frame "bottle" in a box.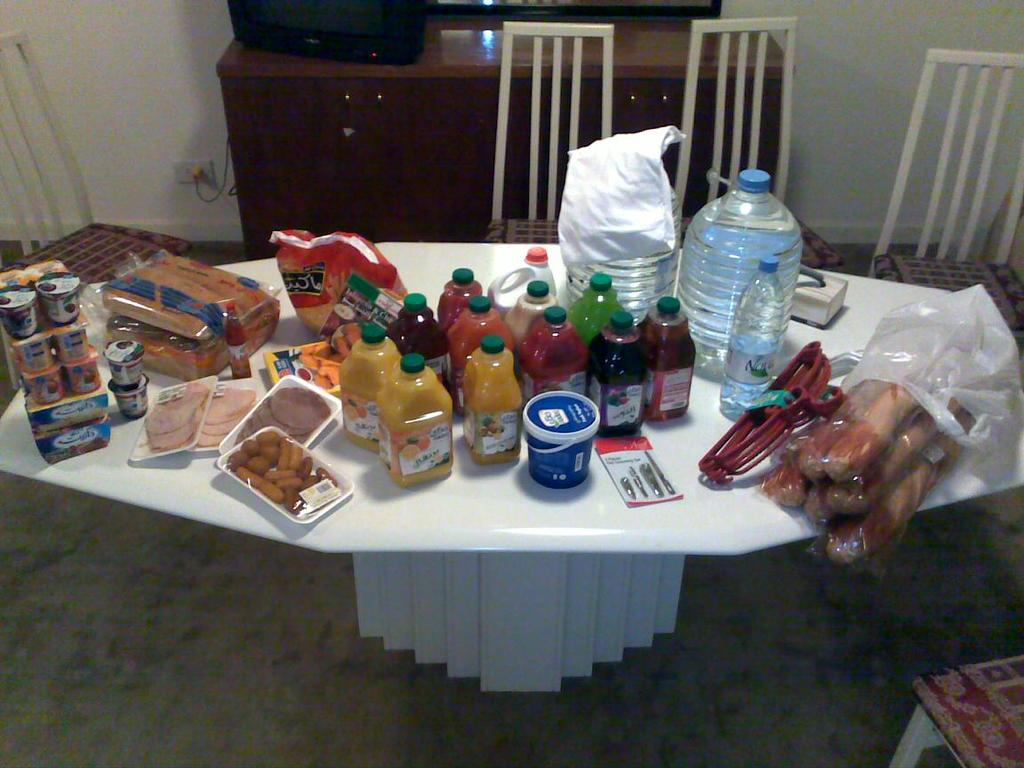
(526, 308, 590, 399).
